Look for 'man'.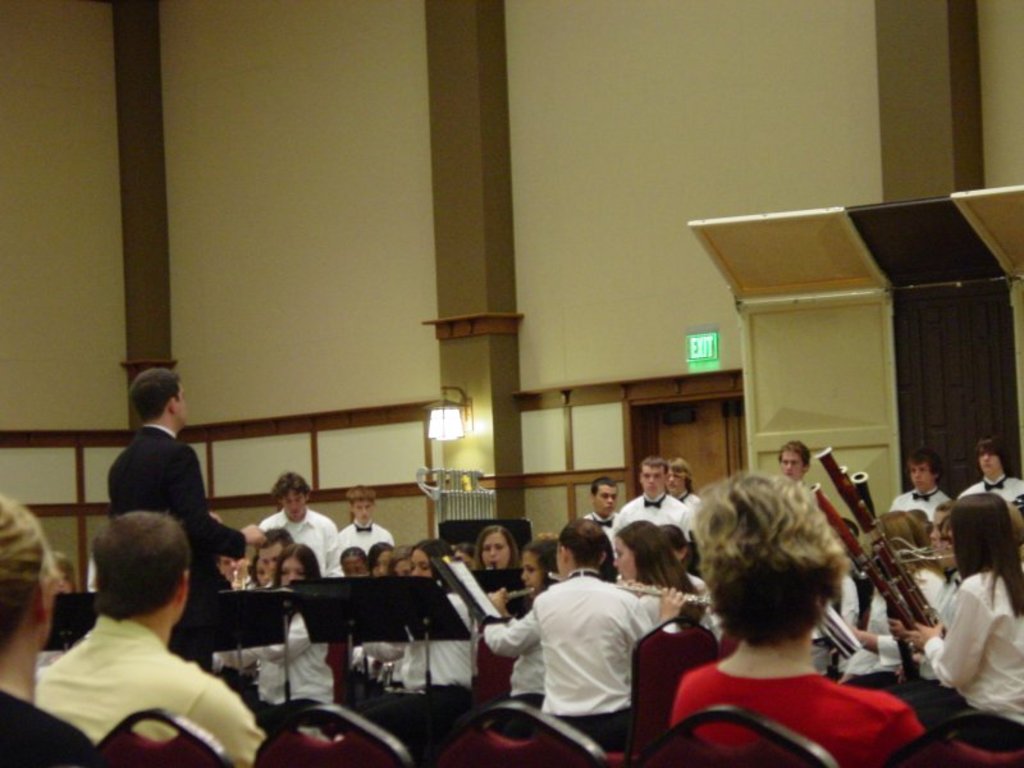
Found: x1=20 y1=504 x2=285 y2=767.
